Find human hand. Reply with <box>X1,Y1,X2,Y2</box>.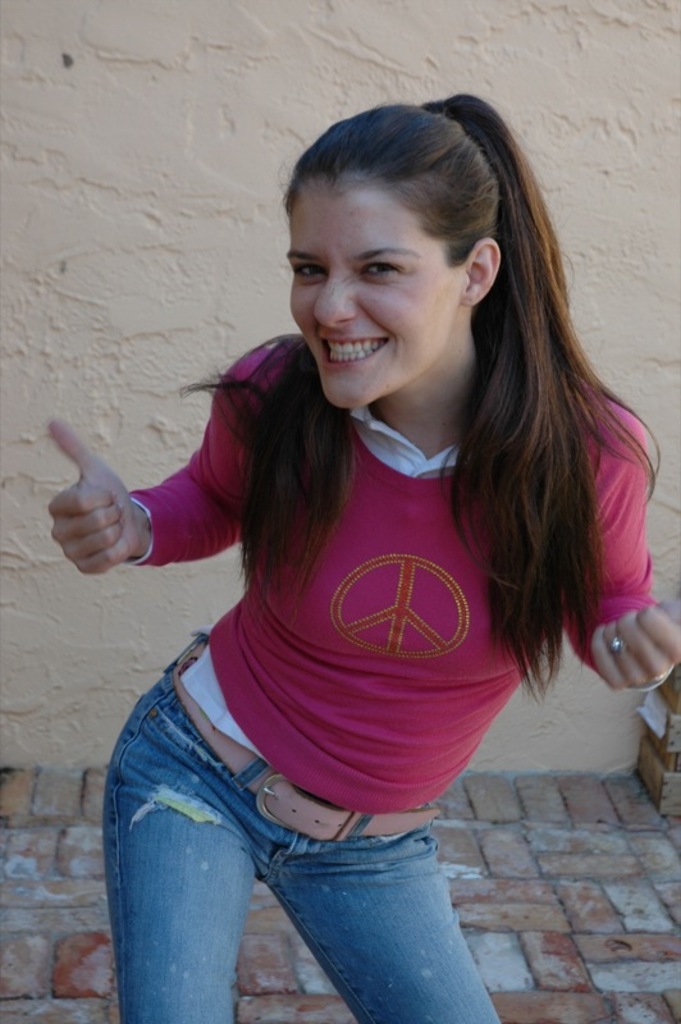
<box>36,429,159,572</box>.
